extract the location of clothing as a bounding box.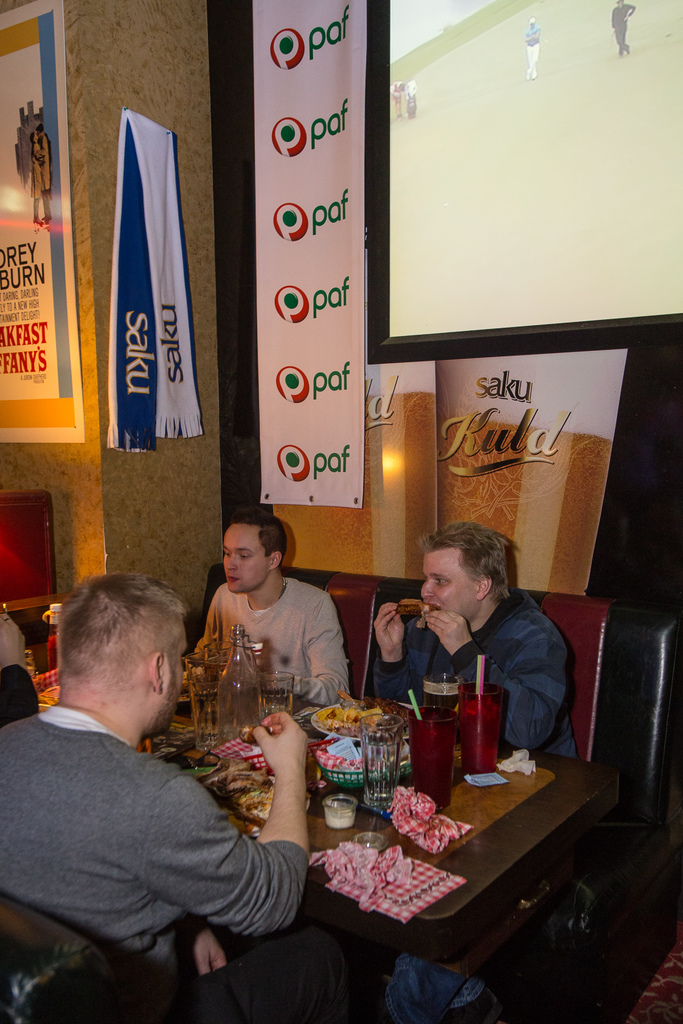
(x1=373, y1=586, x2=577, y2=1023).
